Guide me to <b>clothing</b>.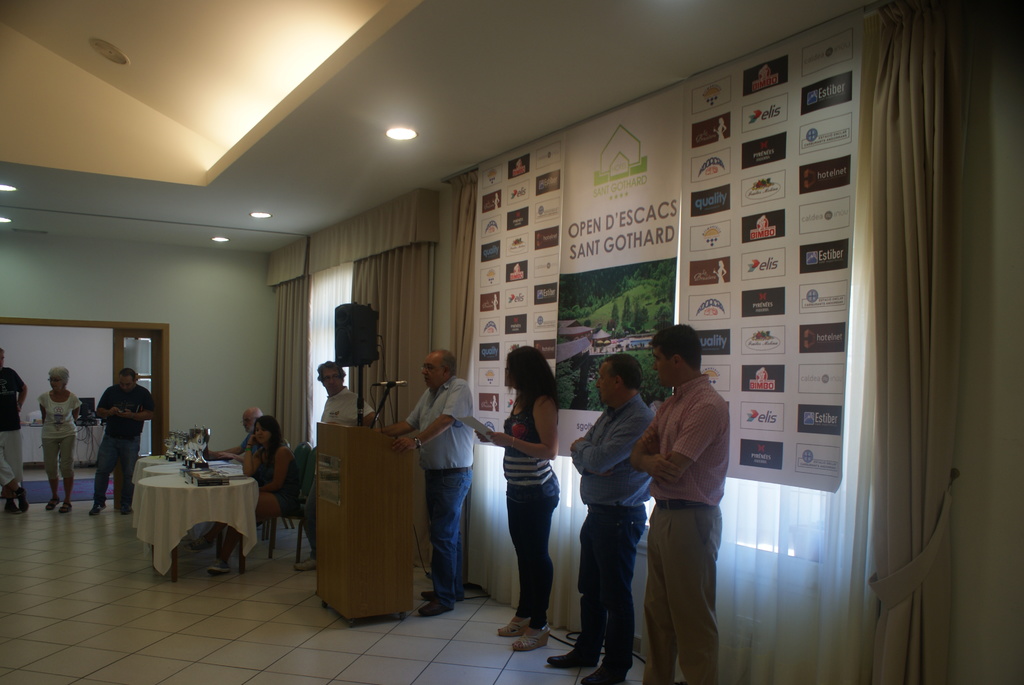
Guidance: box(307, 392, 374, 557).
